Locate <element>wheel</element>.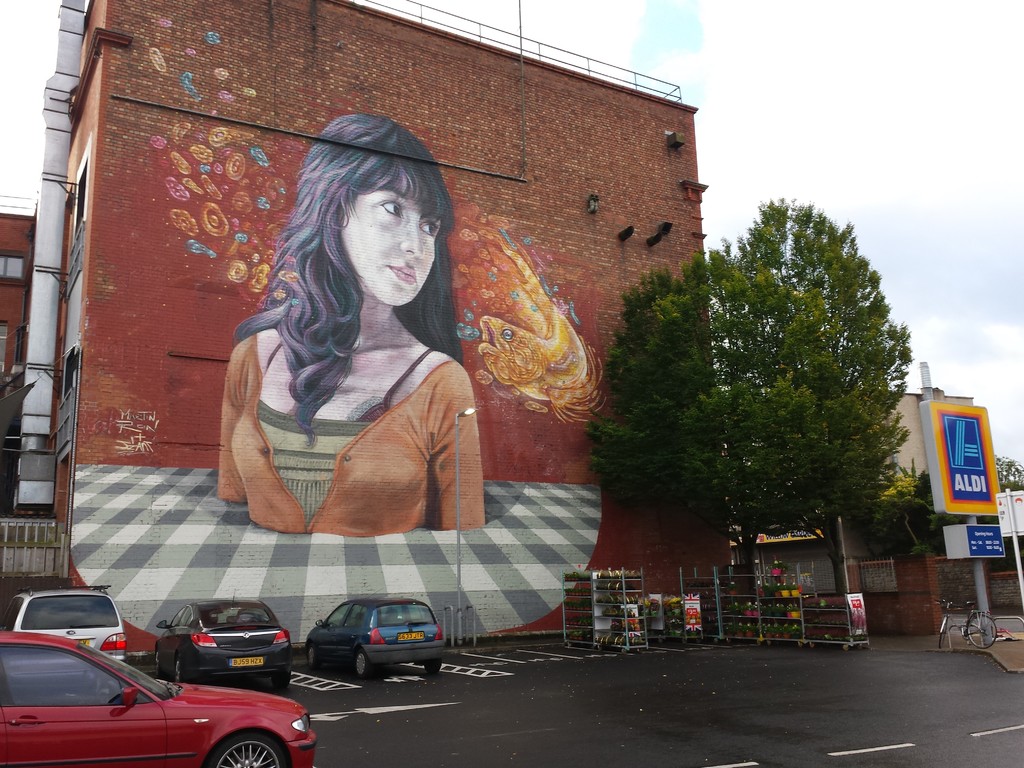
Bounding box: x1=149, y1=650, x2=159, y2=676.
